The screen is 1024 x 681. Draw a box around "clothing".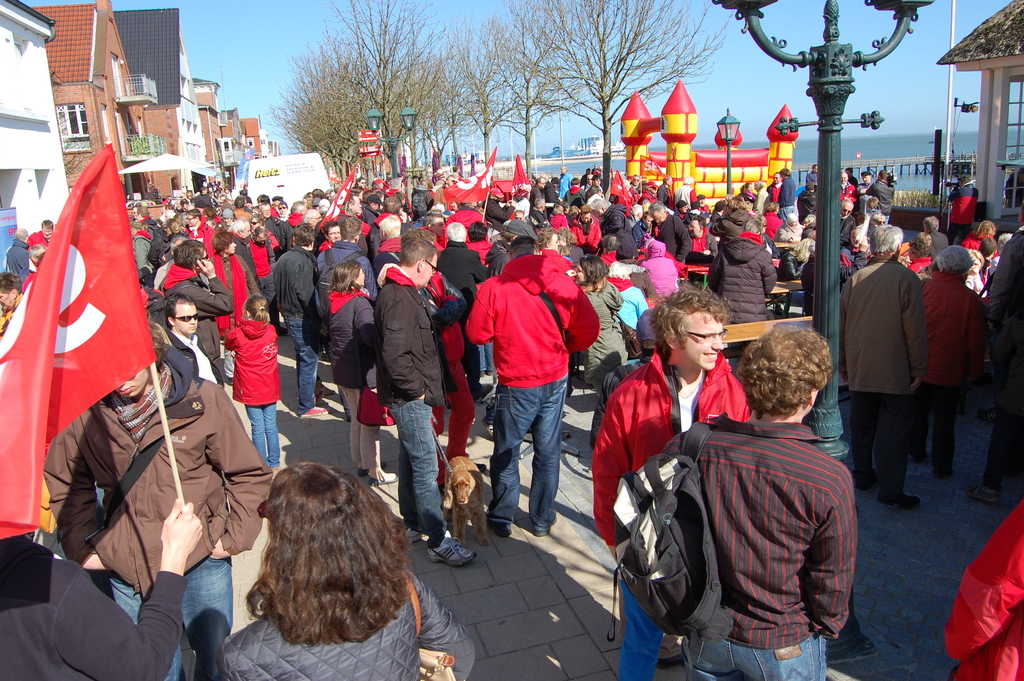
bbox(1, 235, 31, 288).
